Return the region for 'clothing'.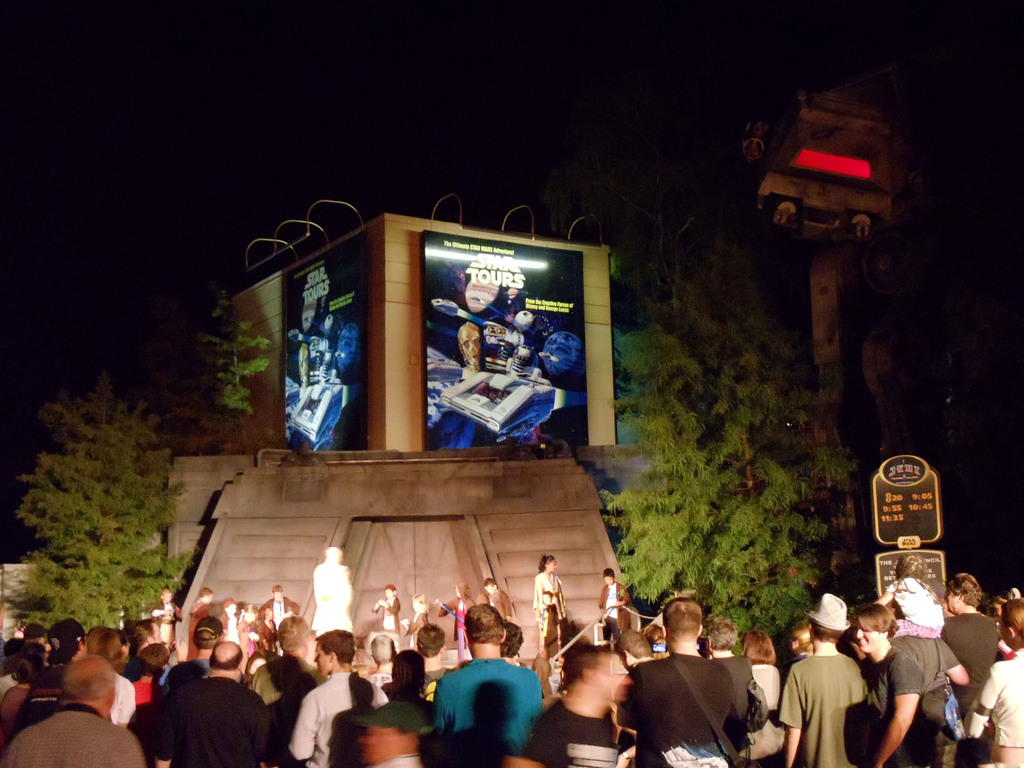
(left=297, top=664, right=386, bottom=767).
